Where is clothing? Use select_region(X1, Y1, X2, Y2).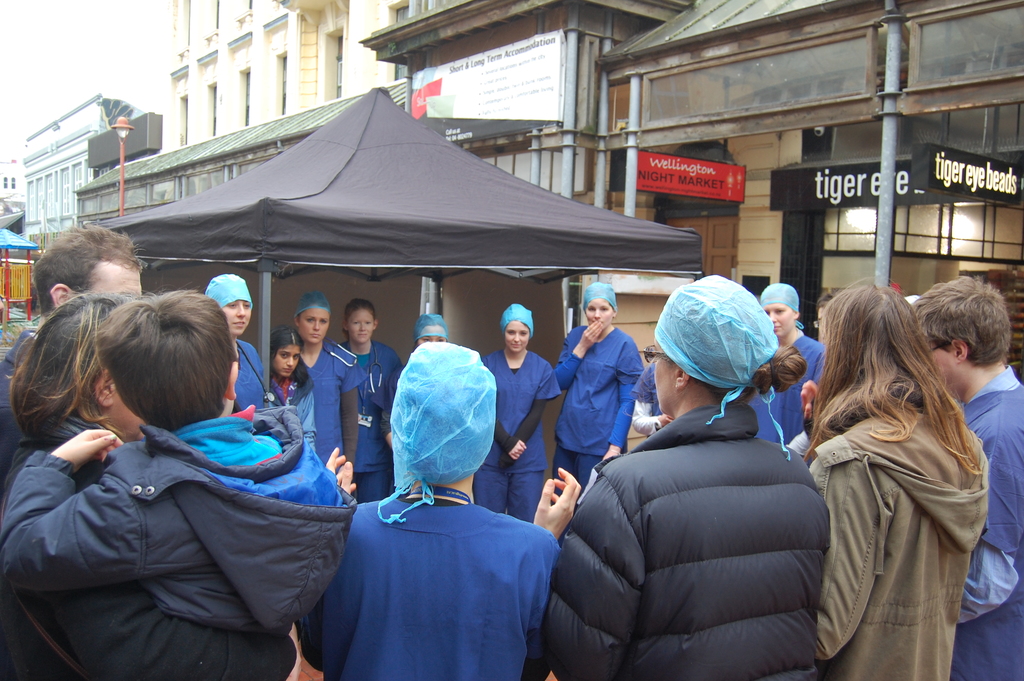
select_region(474, 348, 563, 528).
